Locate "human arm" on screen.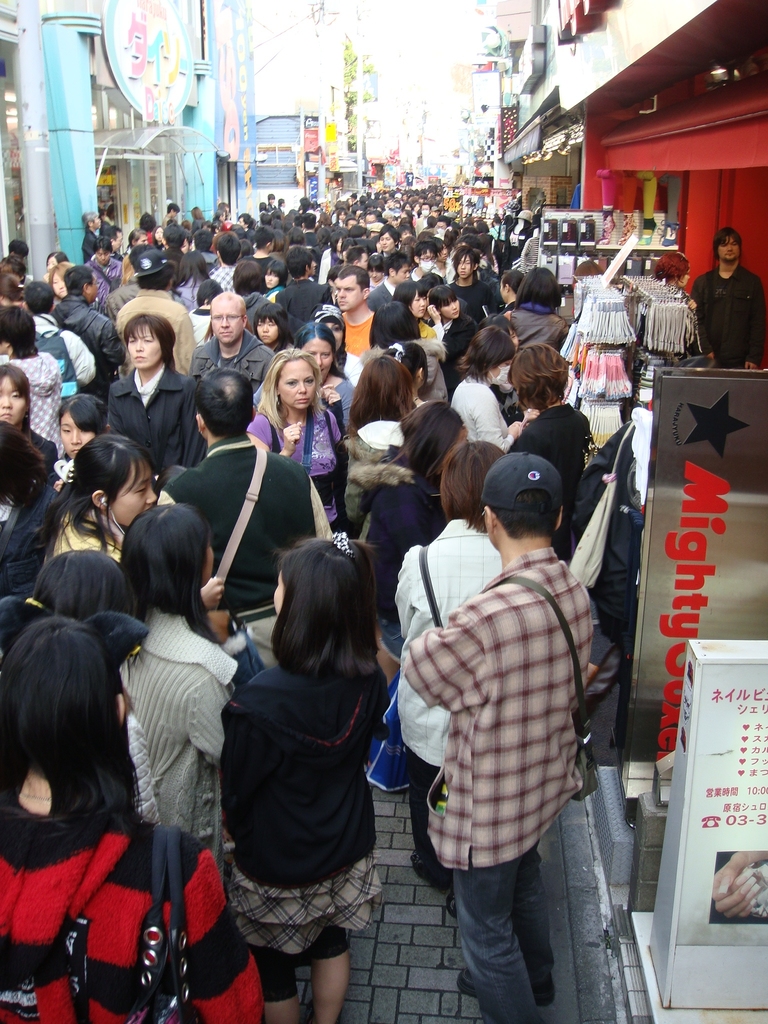
On screen at <bbox>244, 419, 303, 456</bbox>.
